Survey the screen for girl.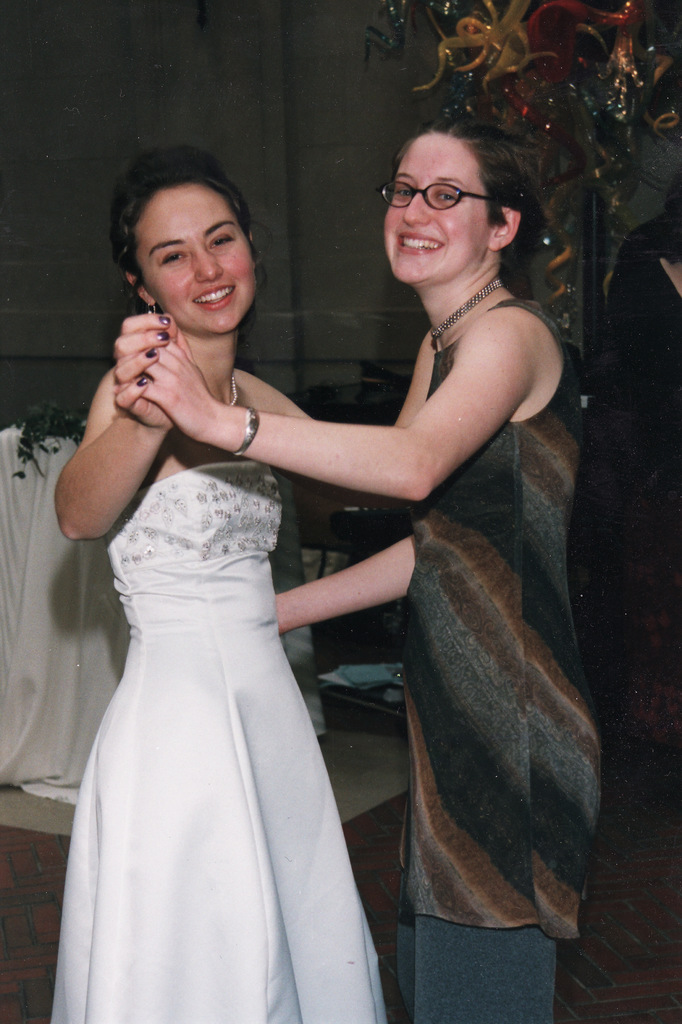
Survey found: [left=55, top=137, right=391, bottom=1023].
